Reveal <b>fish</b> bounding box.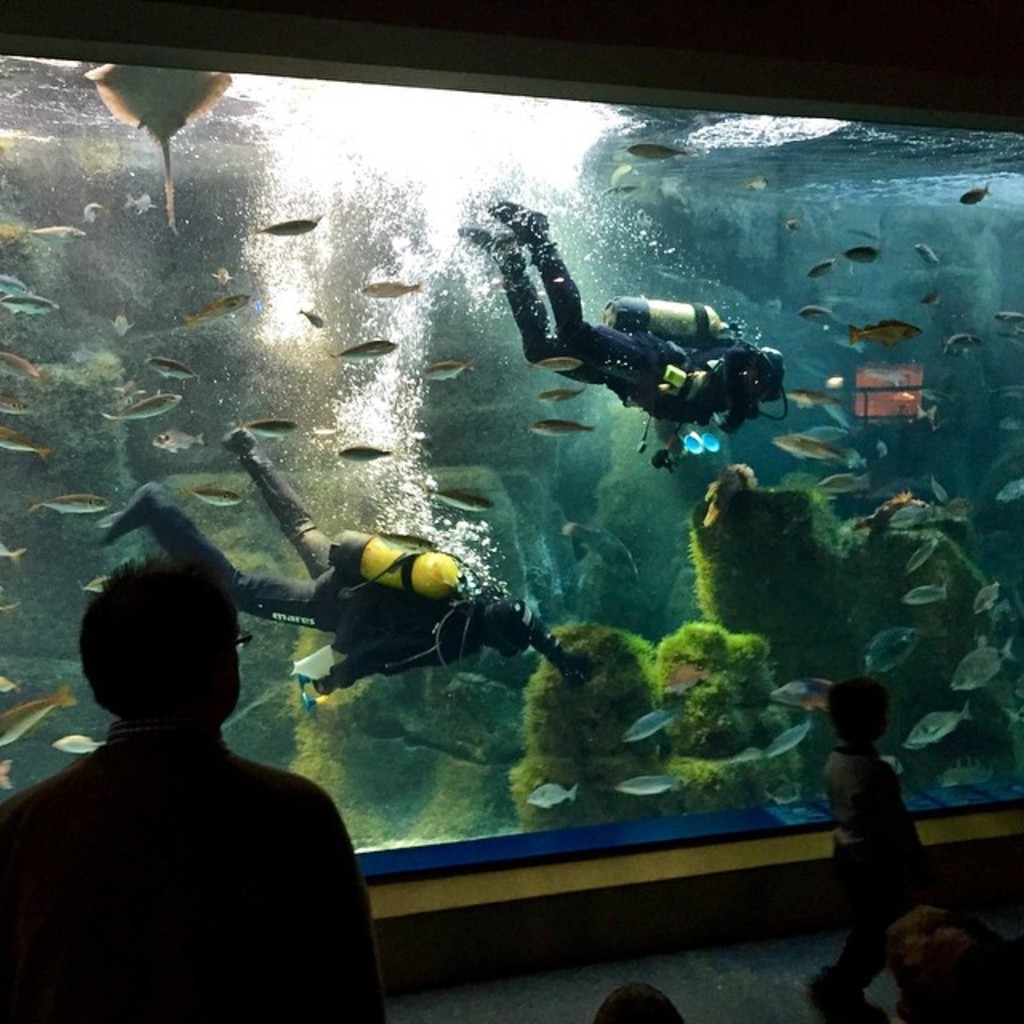
Revealed: (left=331, top=339, right=400, bottom=358).
